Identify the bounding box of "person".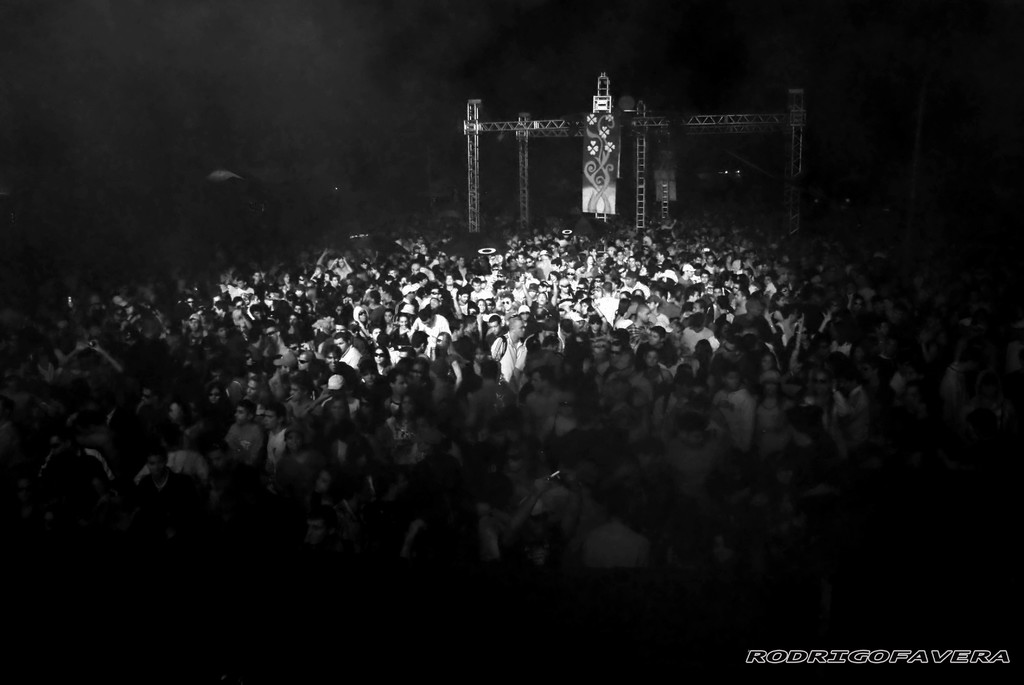
260/404/277/455.
